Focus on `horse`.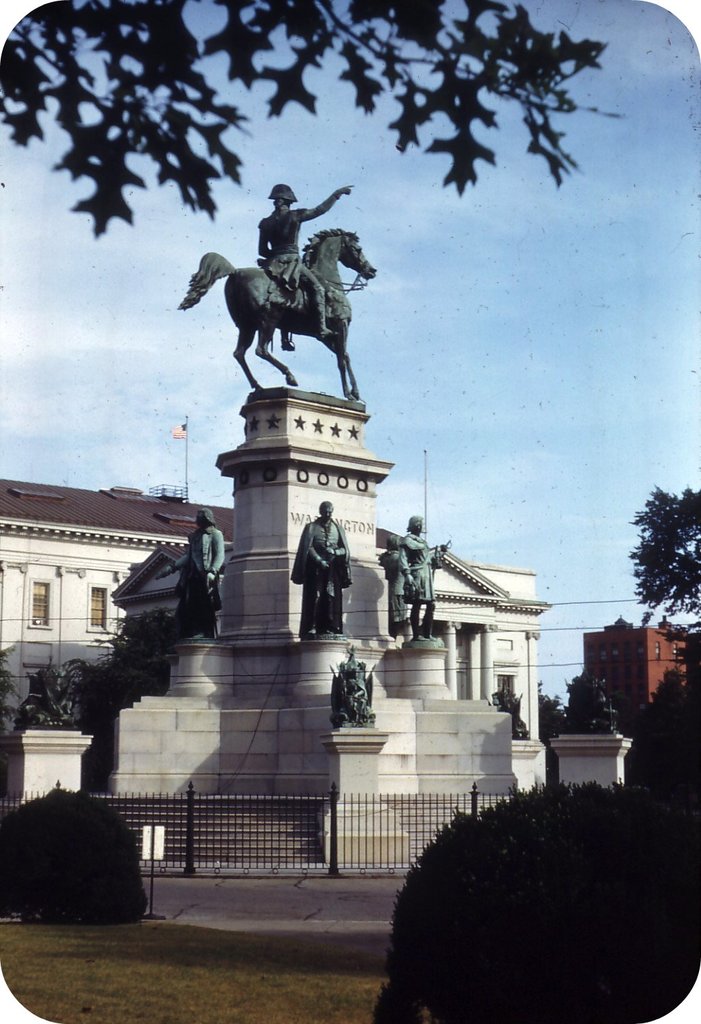
Focused at 170/224/381/402.
